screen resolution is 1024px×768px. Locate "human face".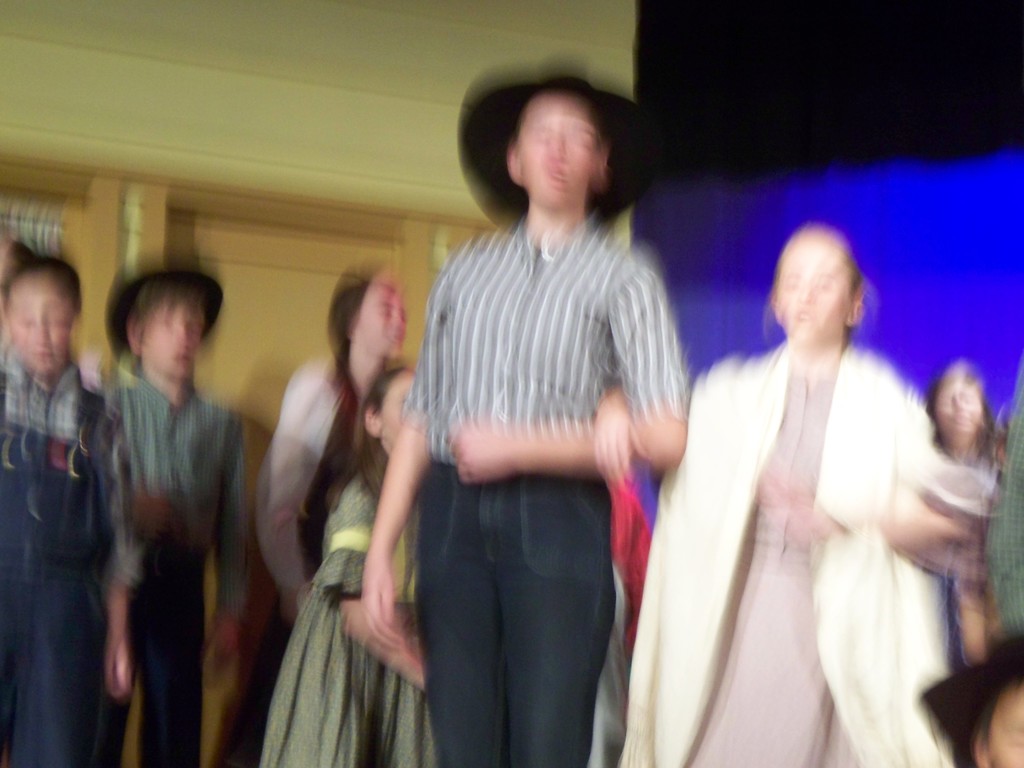
x1=517, y1=108, x2=597, y2=204.
